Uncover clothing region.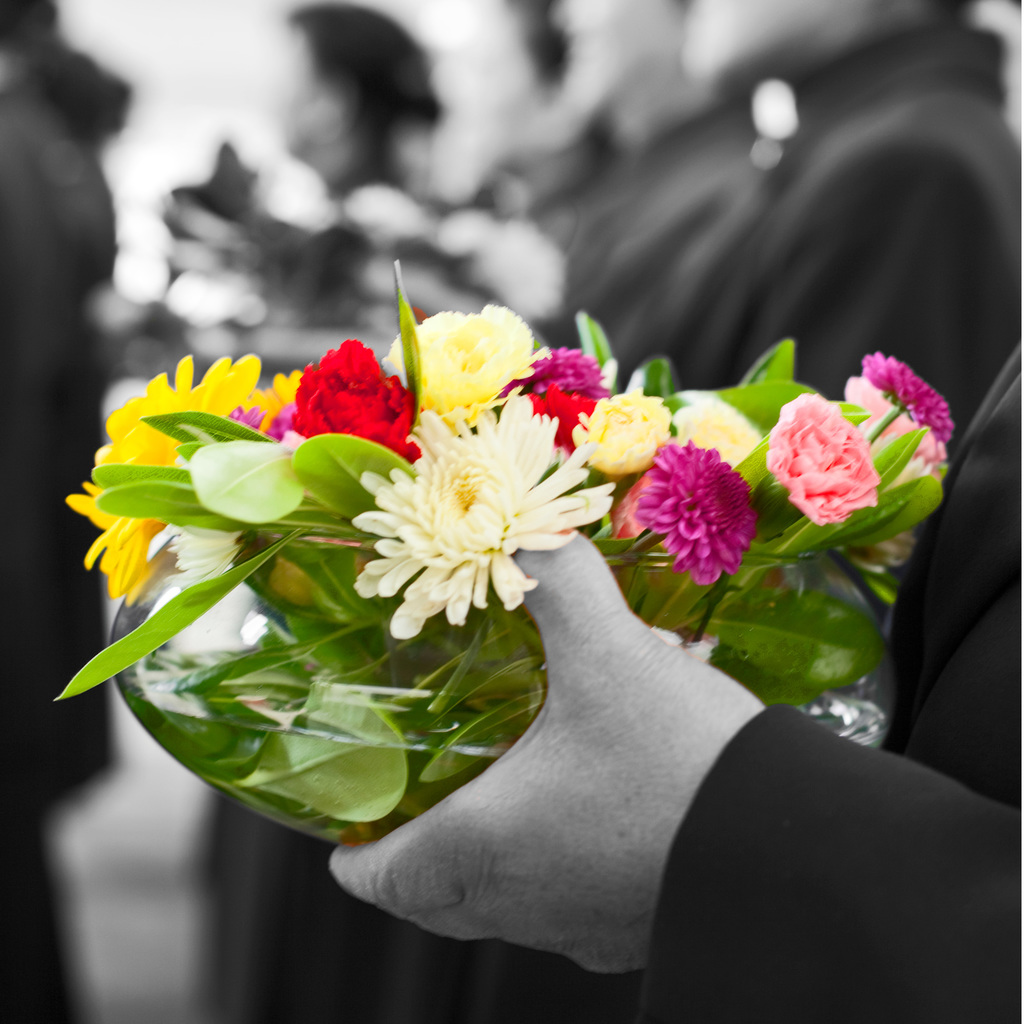
Uncovered: [636,325,1023,1023].
